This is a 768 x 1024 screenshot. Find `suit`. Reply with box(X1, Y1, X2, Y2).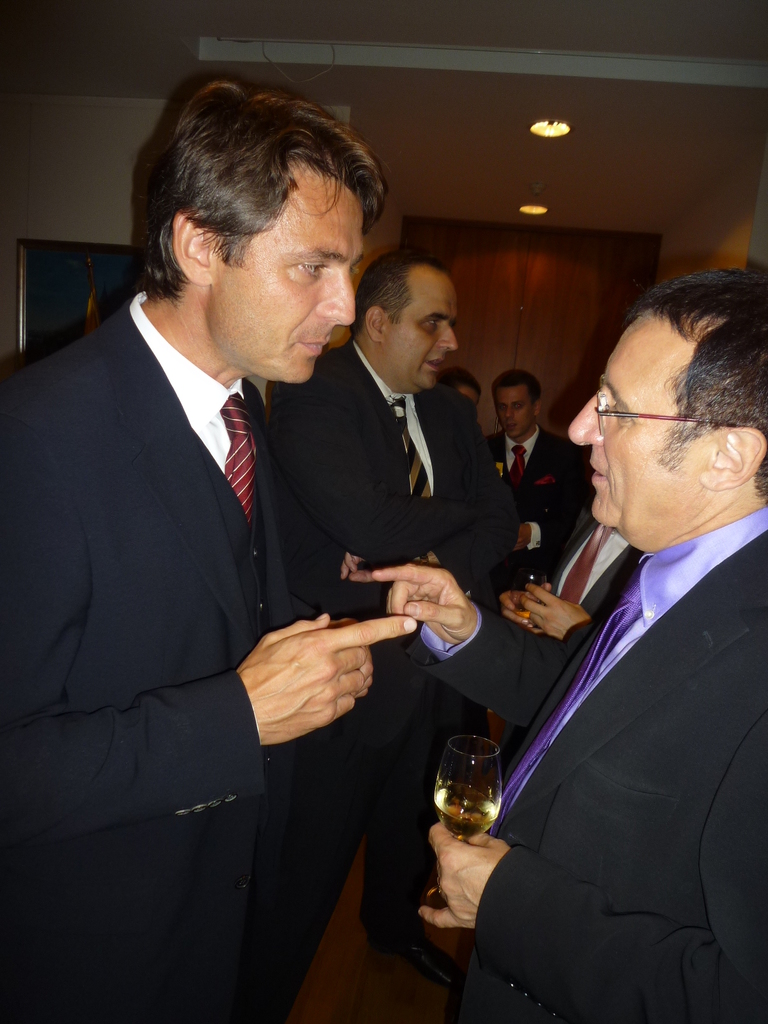
box(420, 513, 641, 742).
